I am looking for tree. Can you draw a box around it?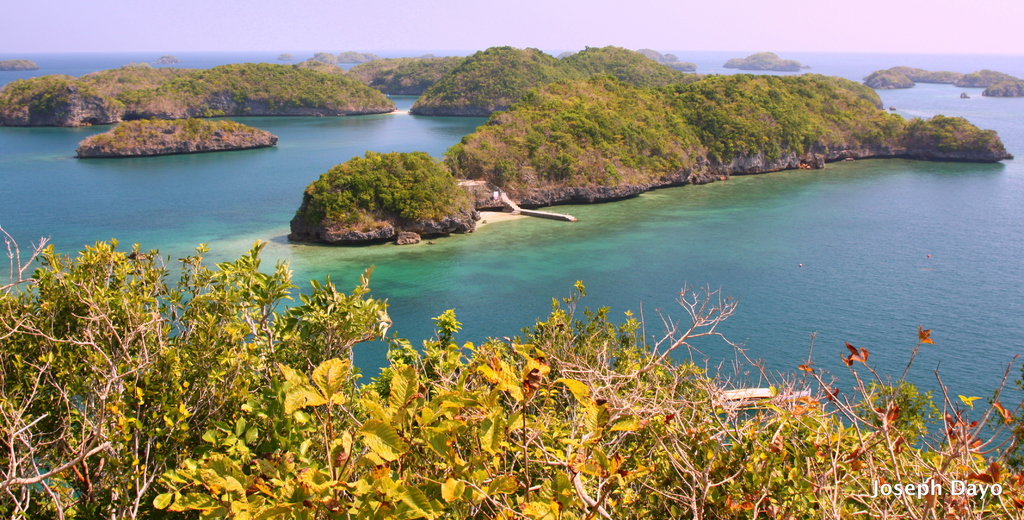
Sure, the bounding box is x1=328 y1=146 x2=442 y2=210.
